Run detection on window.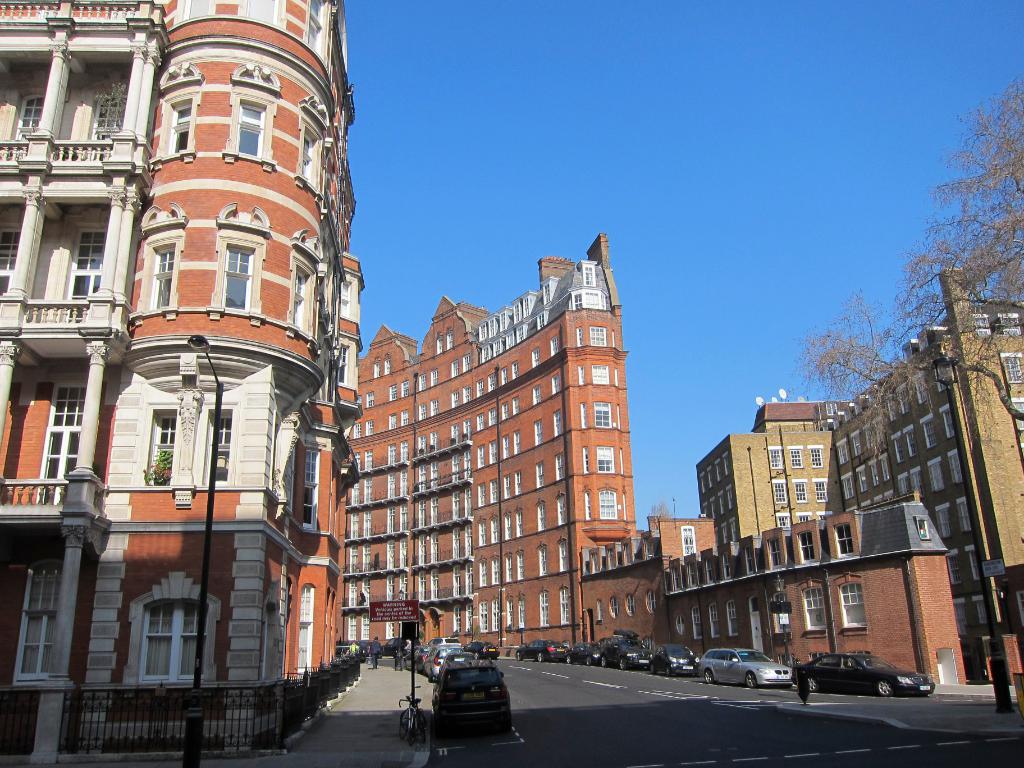
Result: rect(501, 399, 508, 422).
